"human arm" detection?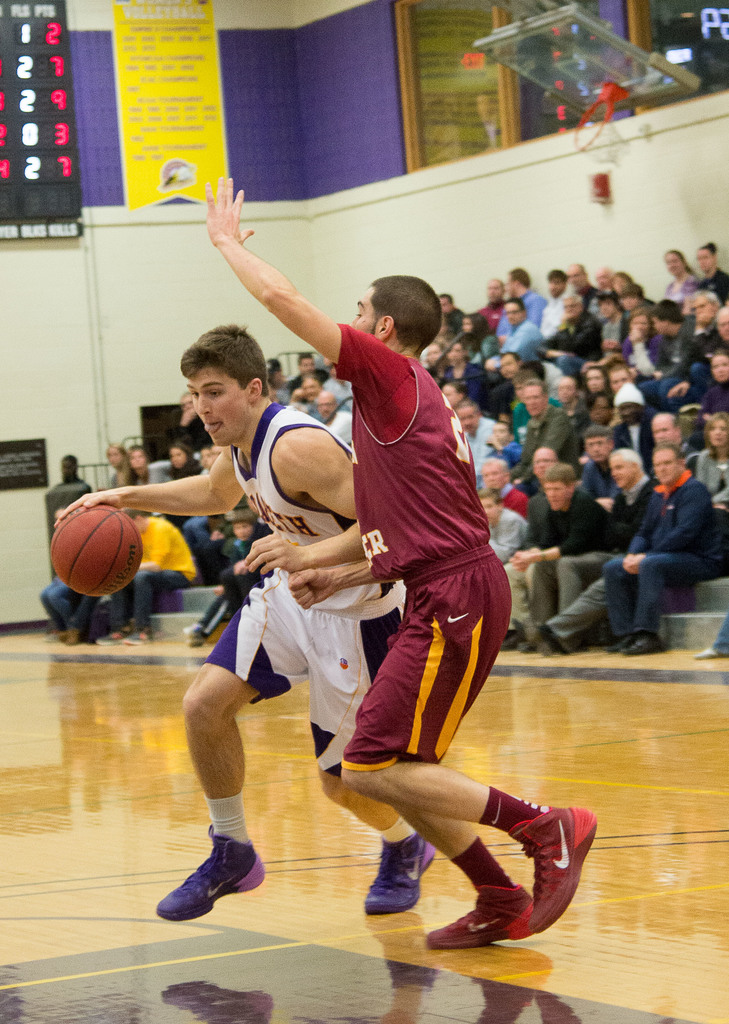
{"x1": 483, "y1": 323, "x2": 545, "y2": 371}
